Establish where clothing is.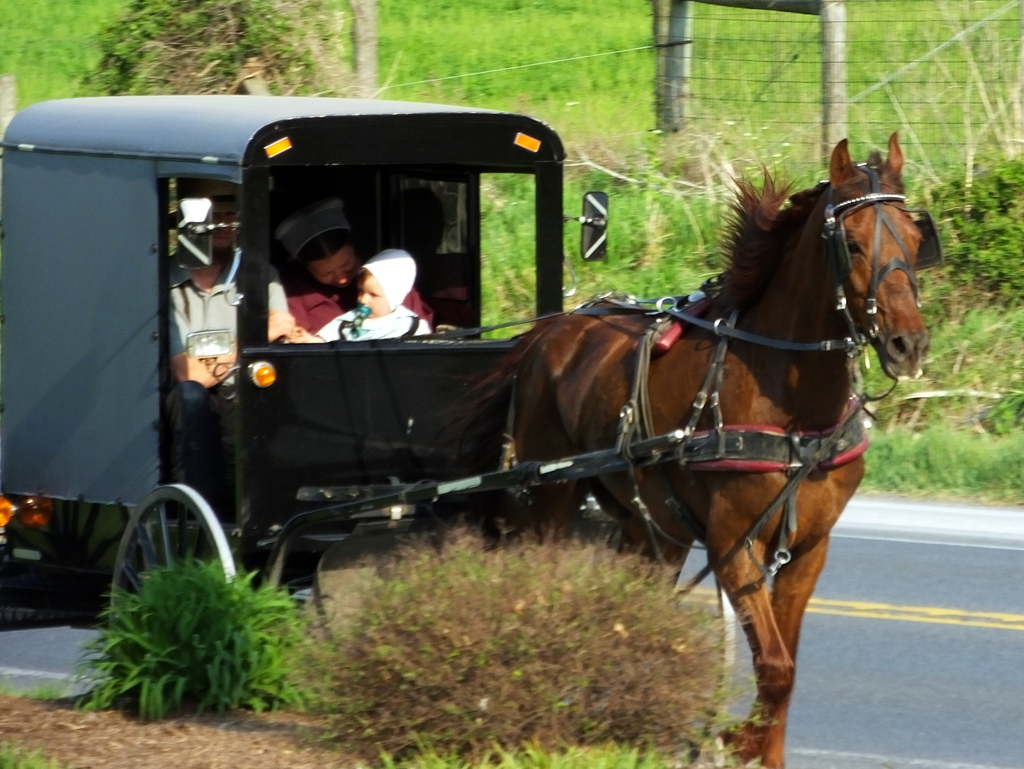
Established at bbox(160, 248, 289, 360).
